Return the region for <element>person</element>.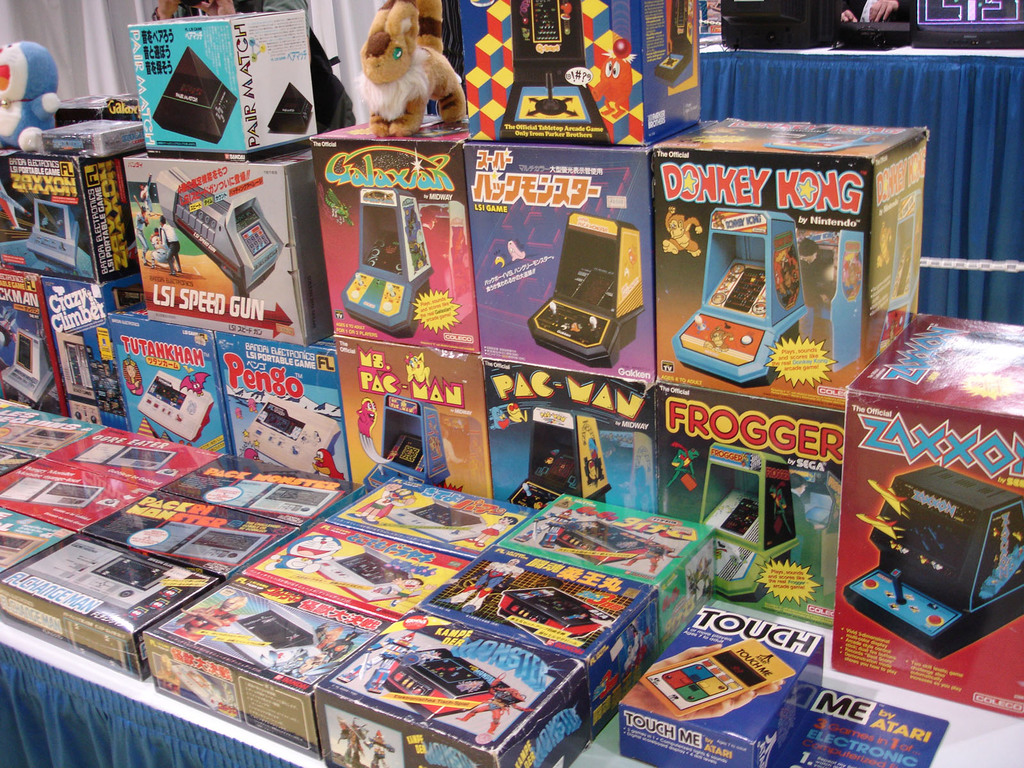
bbox(173, 595, 242, 640).
